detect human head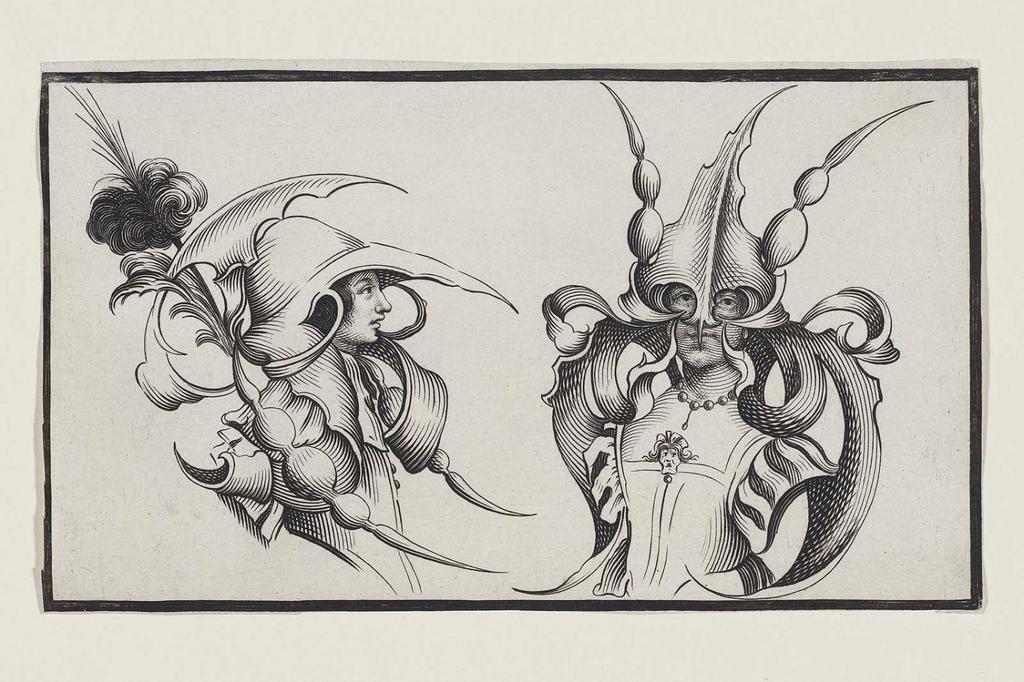
box=[322, 273, 412, 348]
